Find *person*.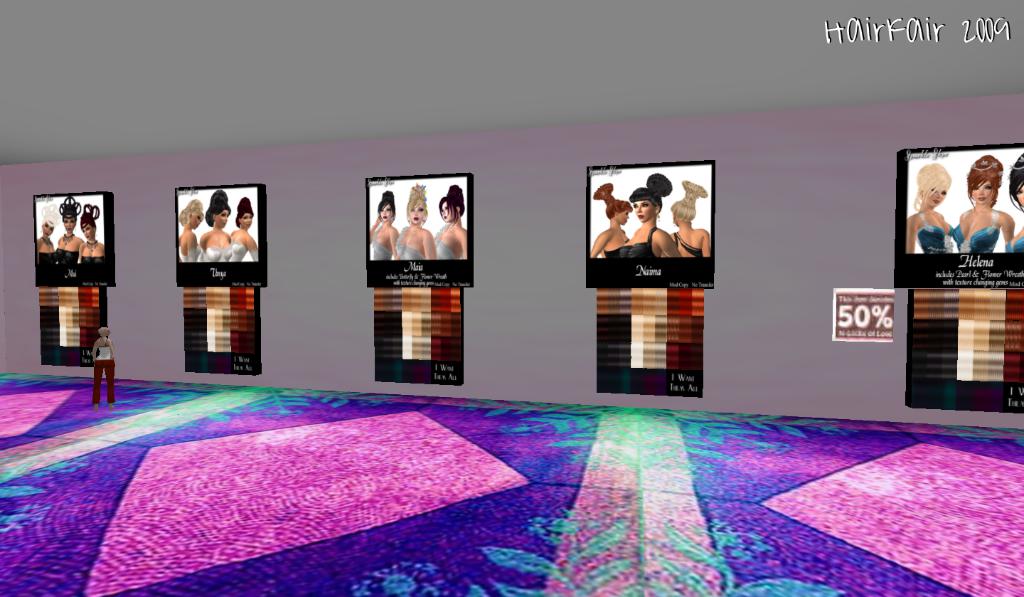
bbox=[201, 190, 229, 261].
